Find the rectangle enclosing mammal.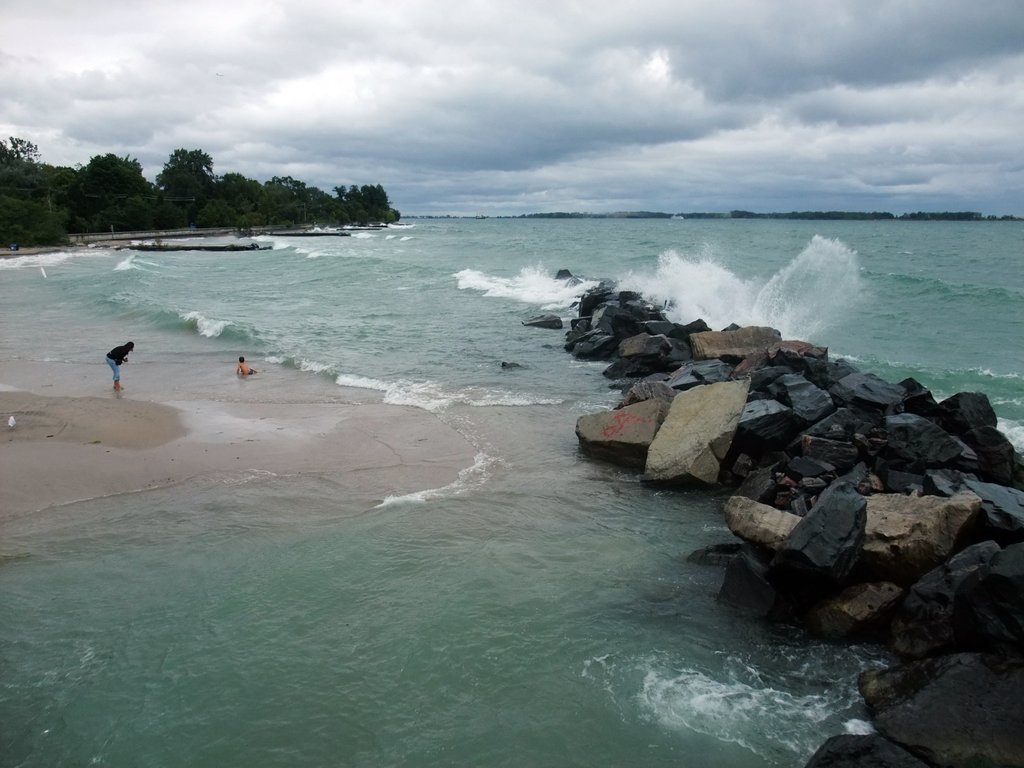
235, 355, 259, 378.
